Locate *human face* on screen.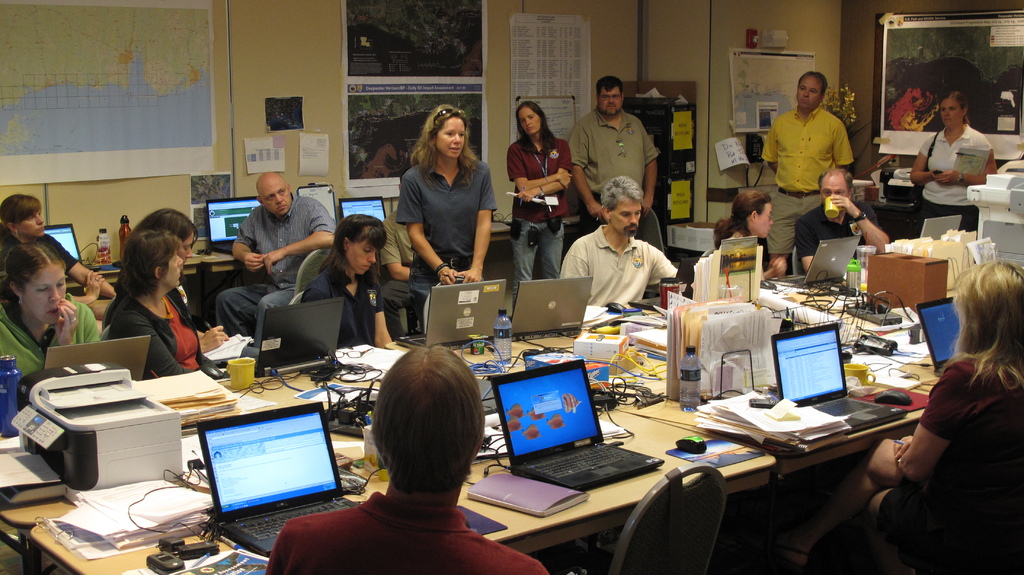
On screen at {"left": 755, "top": 203, "right": 771, "bottom": 237}.
